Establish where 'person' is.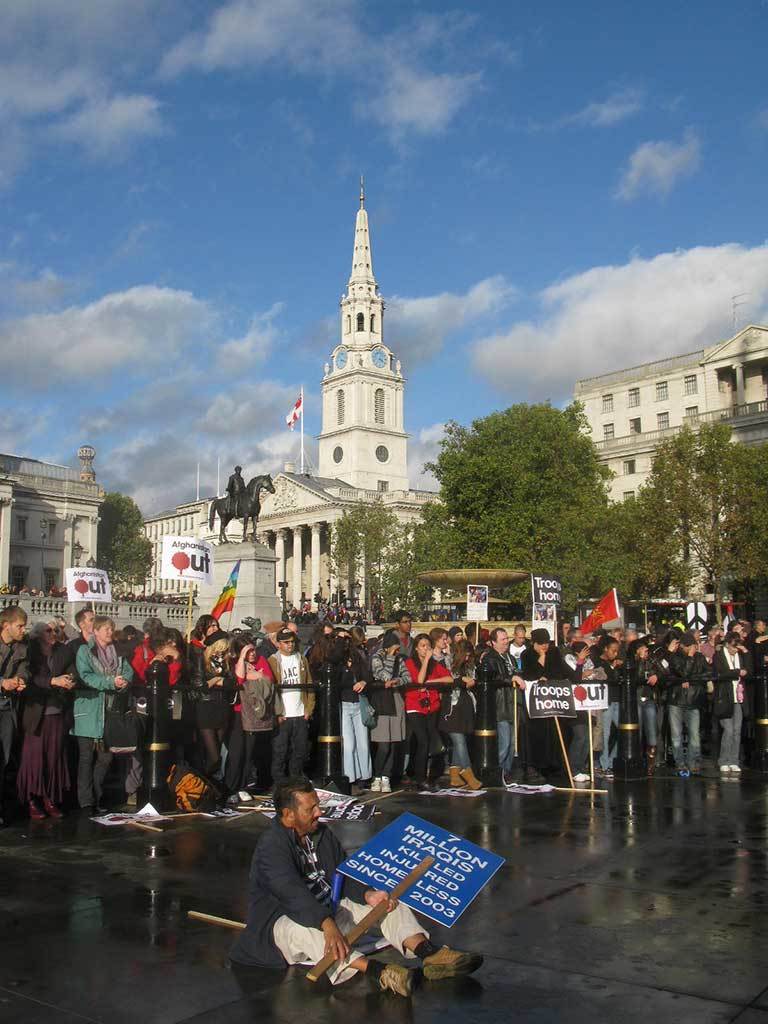
Established at BBox(227, 777, 484, 1002).
